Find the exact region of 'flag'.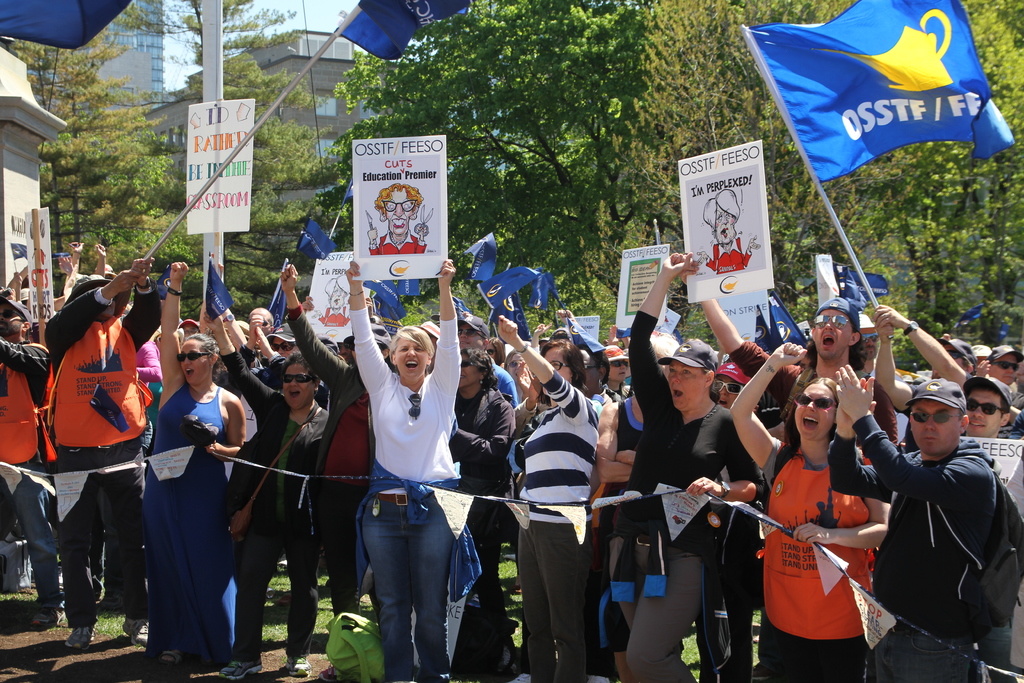
Exact region: pyautogui.locateOnScreen(954, 308, 986, 324).
